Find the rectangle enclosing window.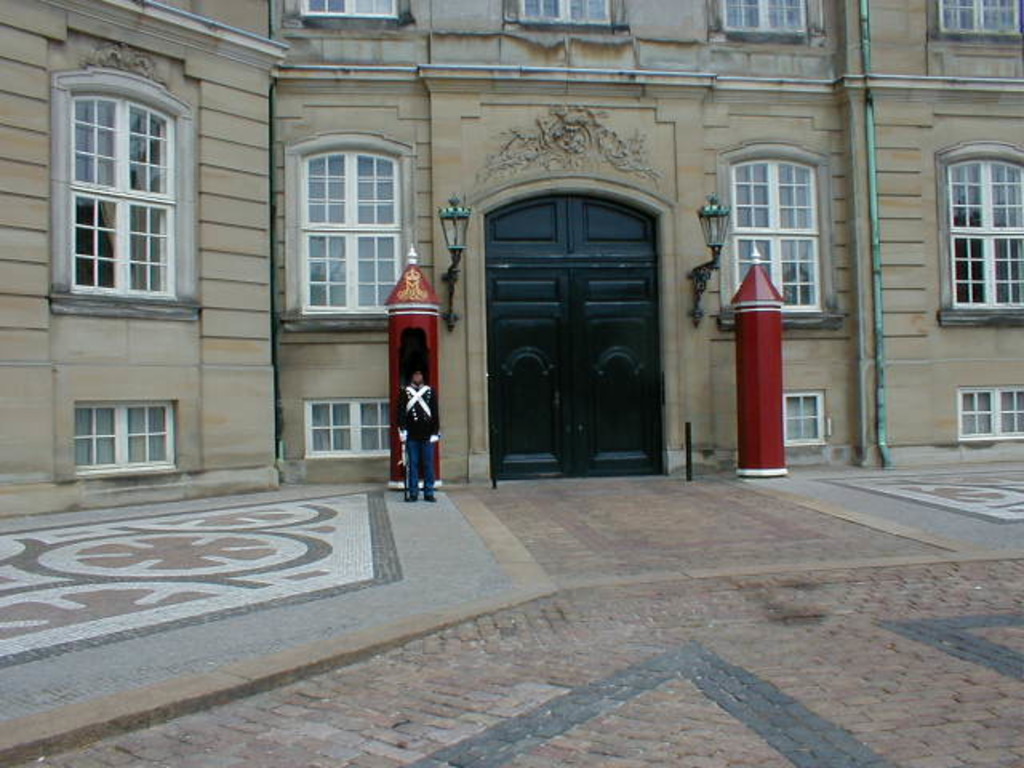
crop(958, 387, 1022, 445).
